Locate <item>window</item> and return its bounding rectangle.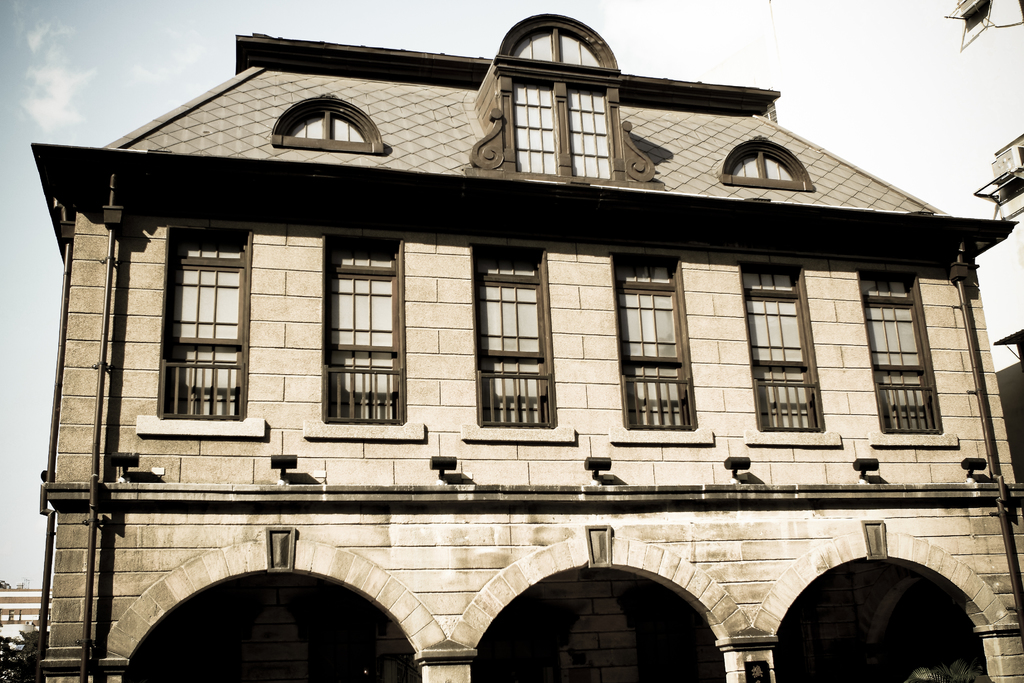
(left=150, top=228, right=239, bottom=446).
